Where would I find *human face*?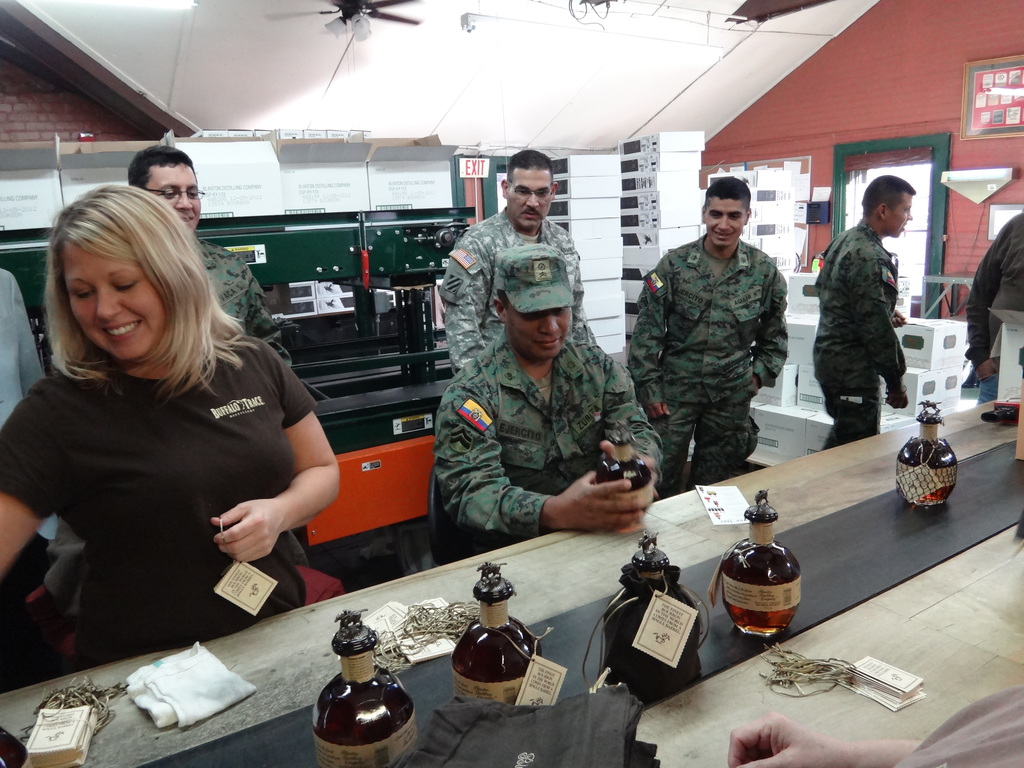
At (148, 164, 203, 227).
